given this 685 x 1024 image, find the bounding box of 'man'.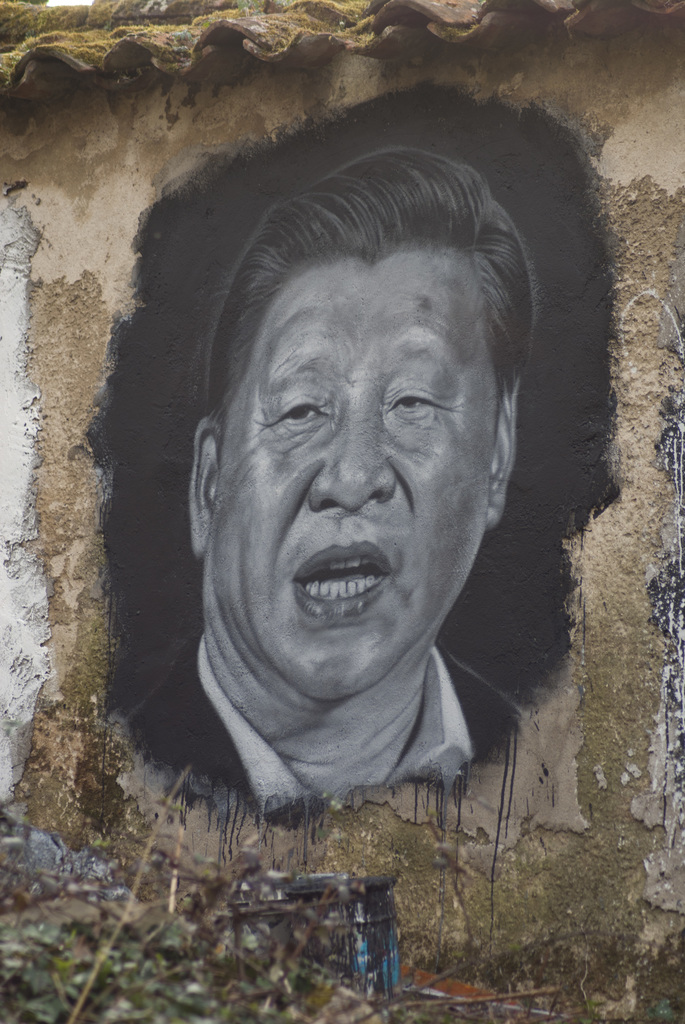
(x1=113, y1=138, x2=605, y2=891).
